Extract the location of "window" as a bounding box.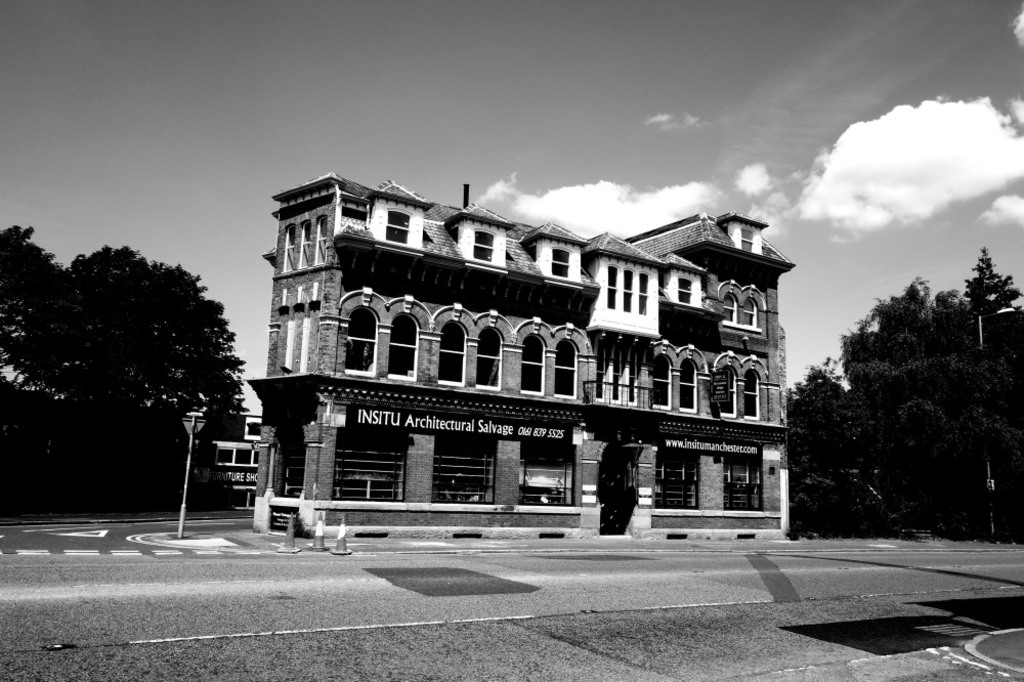
{"x1": 519, "y1": 332, "x2": 542, "y2": 395}.
